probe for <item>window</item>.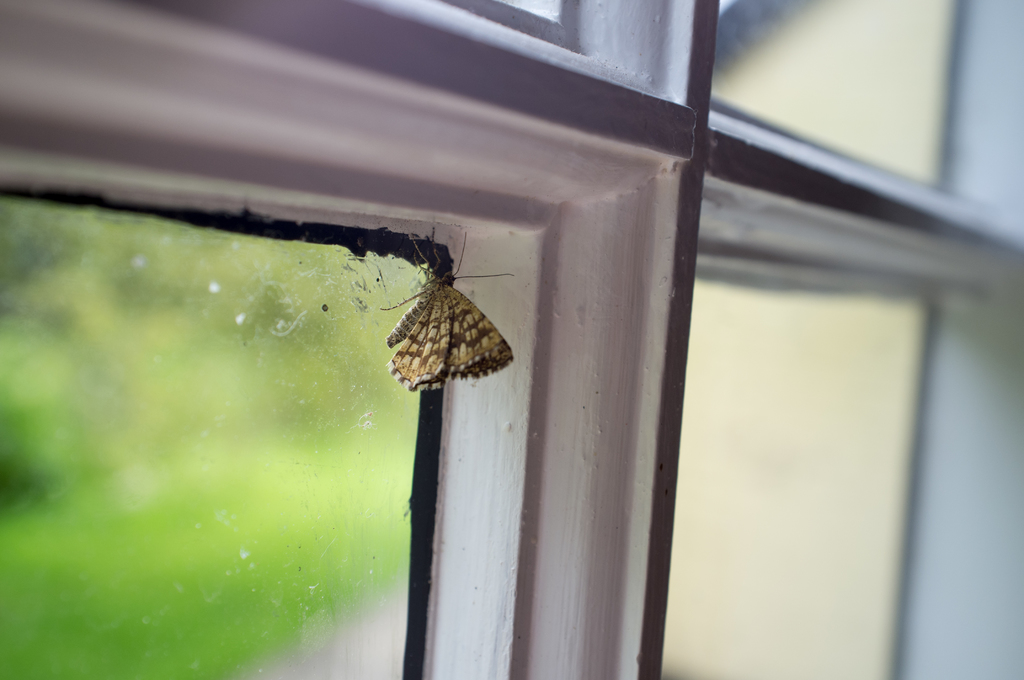
Probe result: 0,0,1023,679.
